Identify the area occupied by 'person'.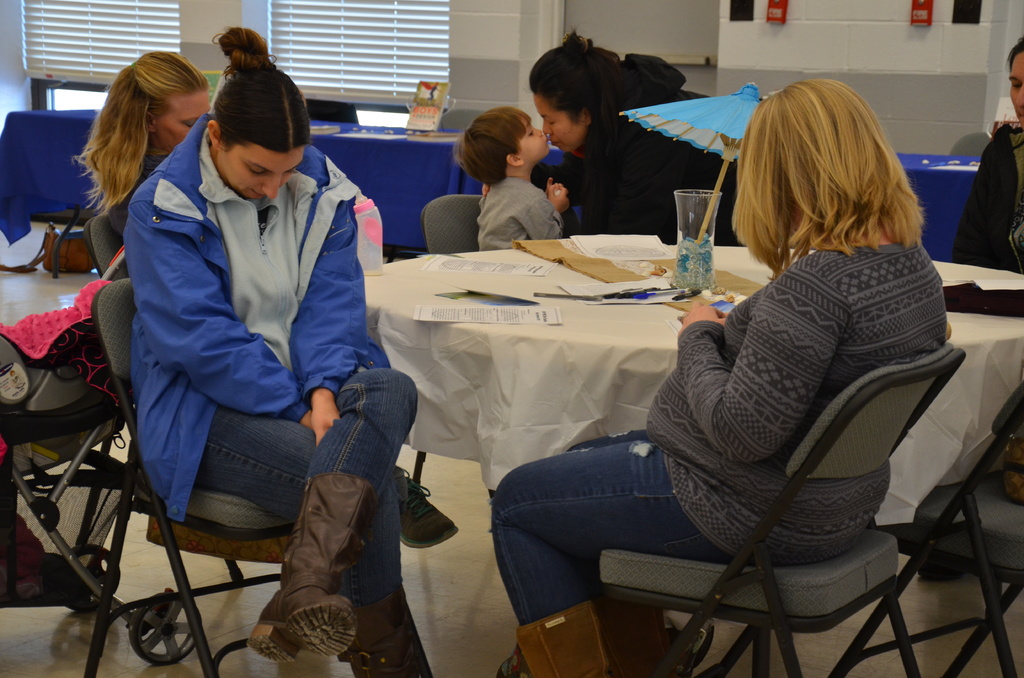
Area: x1=947 y1=36 x2=1023 y2=276.
